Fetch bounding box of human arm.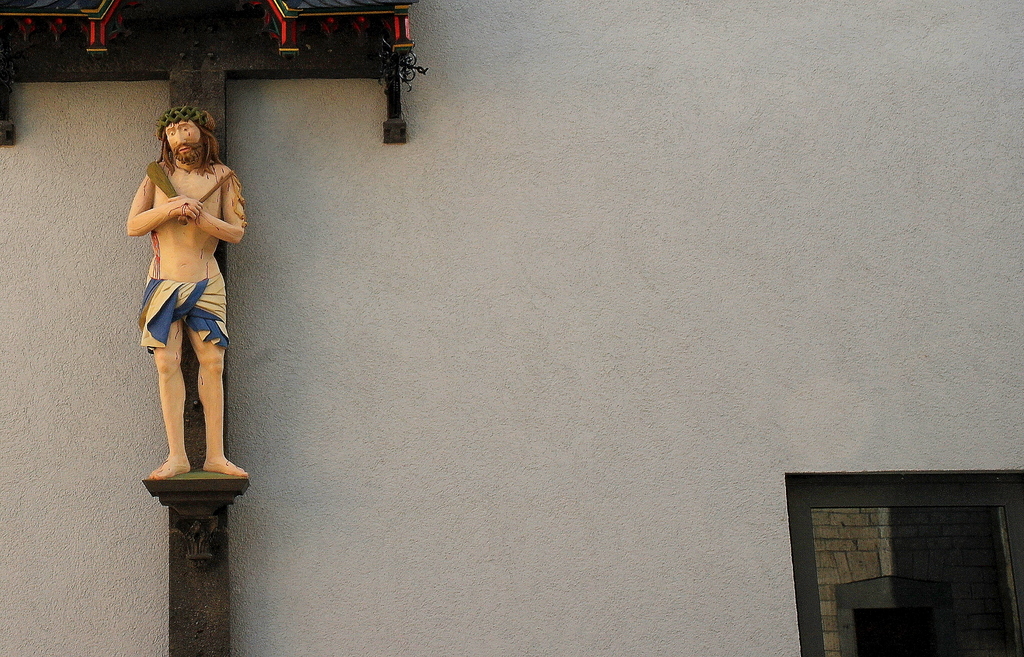
Bbox: crop(186, 166, 246, 243).
